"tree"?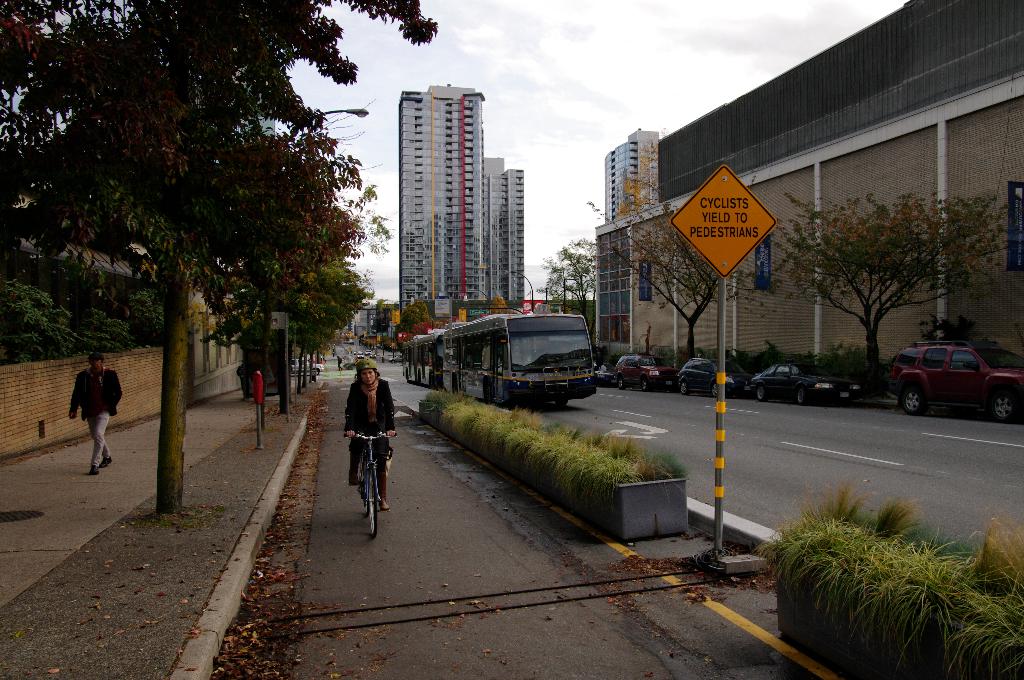
detection(0, 0, 441, 526)
